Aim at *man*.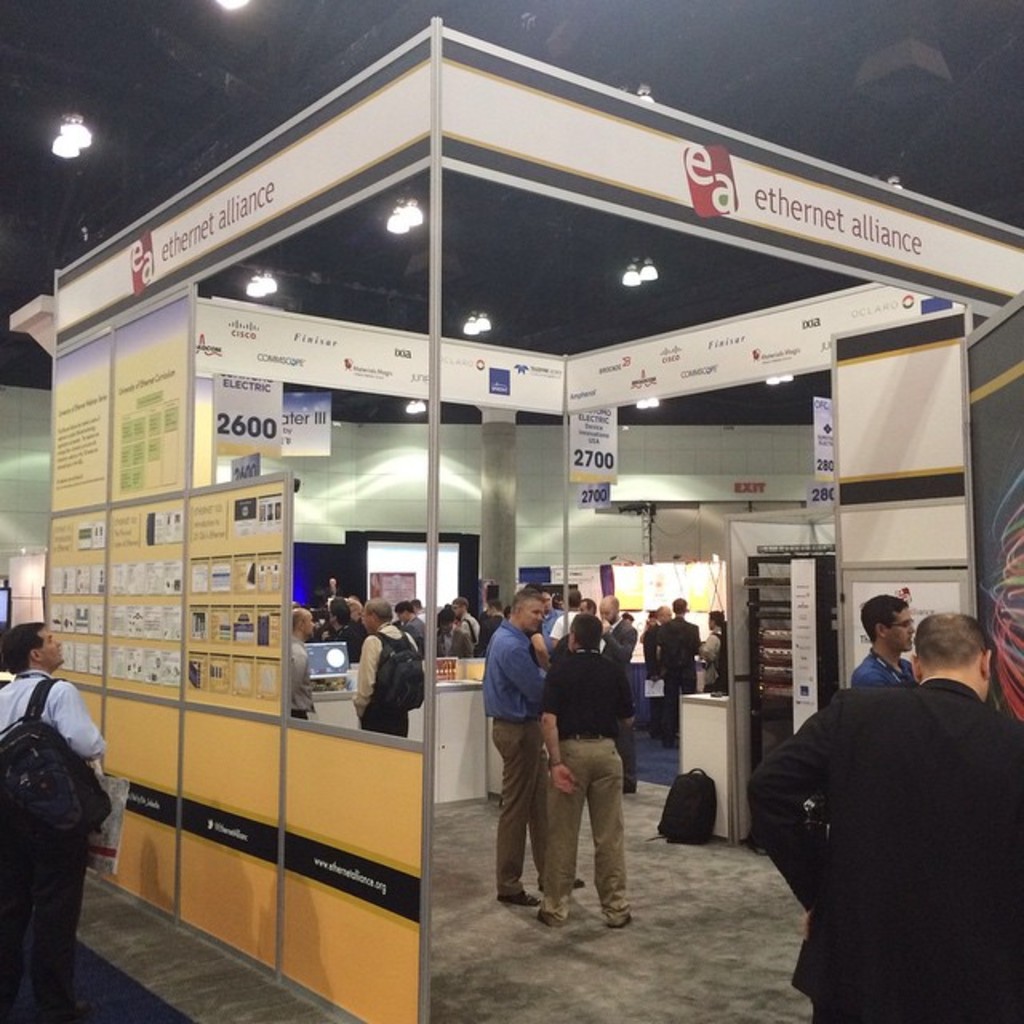
Aimed at (598, 597, 638, 795).
